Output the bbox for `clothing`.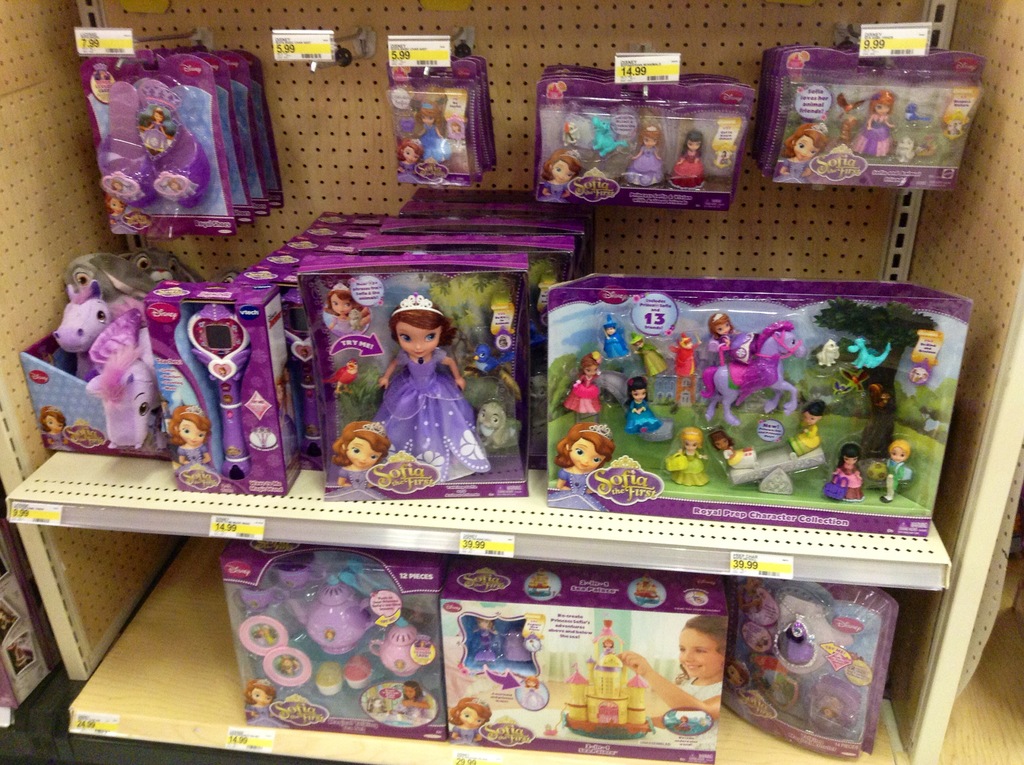
BBox(399, 695, 427, 716).
